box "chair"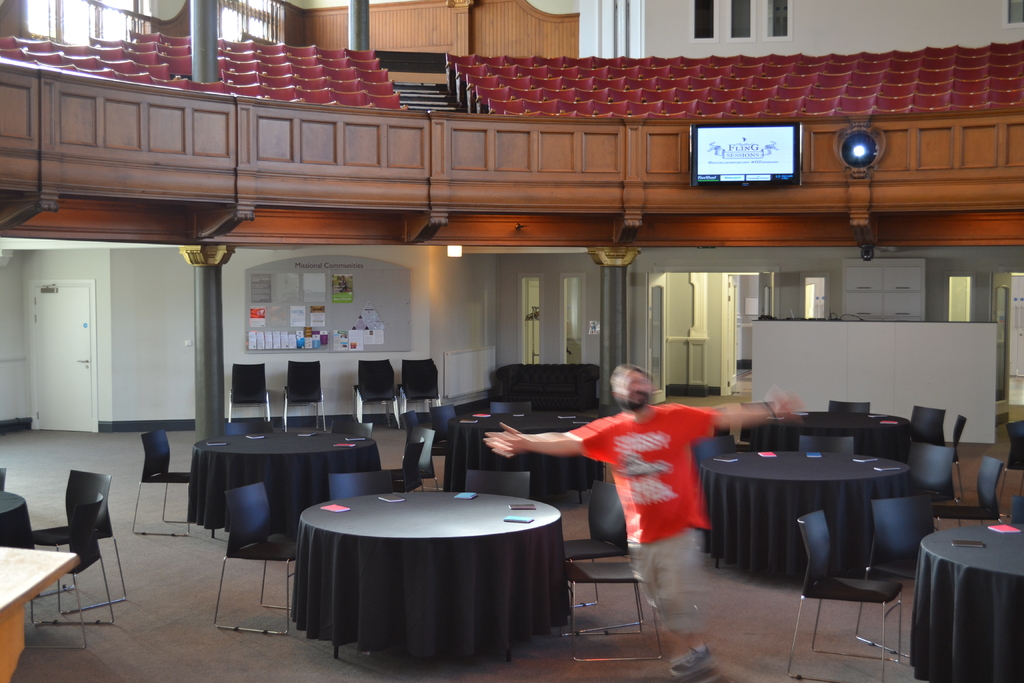
<bbox>794, 511, 881, 678</bbox>
